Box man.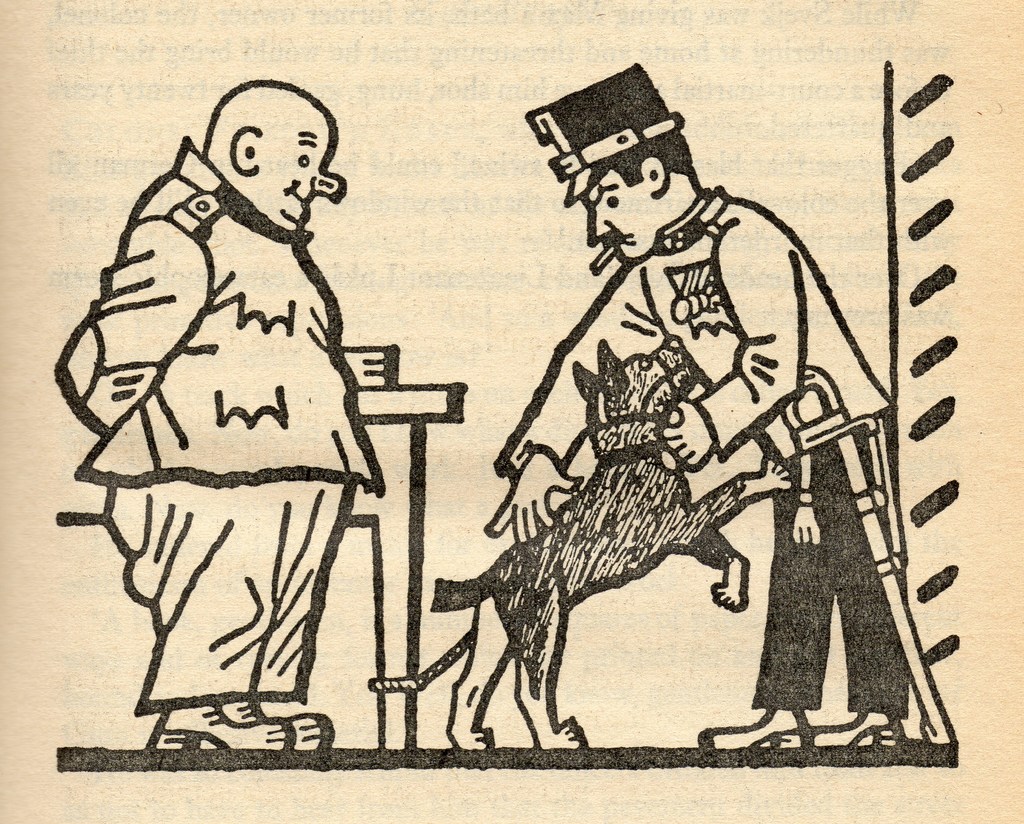
63,85,411,723.
